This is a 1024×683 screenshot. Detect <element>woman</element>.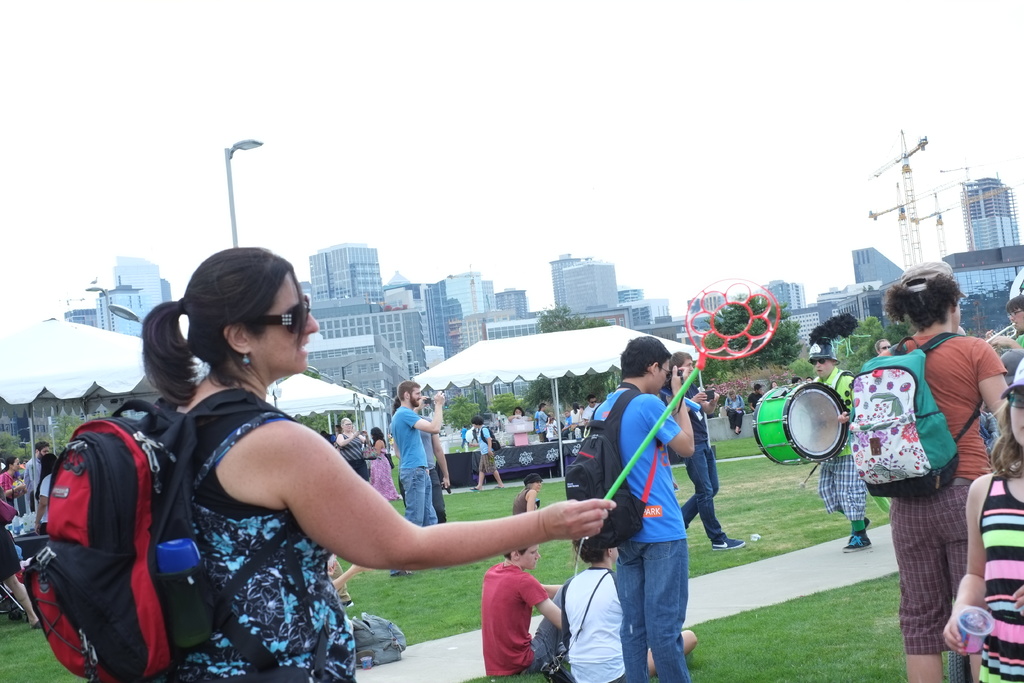
(0, 499, 42, 629).
